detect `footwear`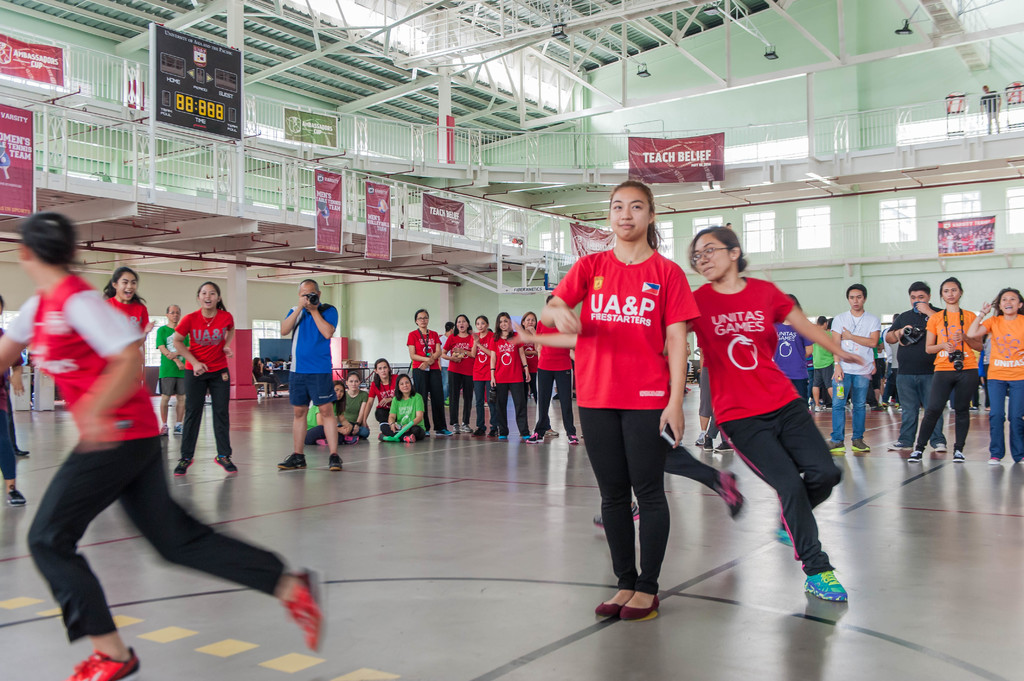
bbox=[346, 433, 360, 448]
